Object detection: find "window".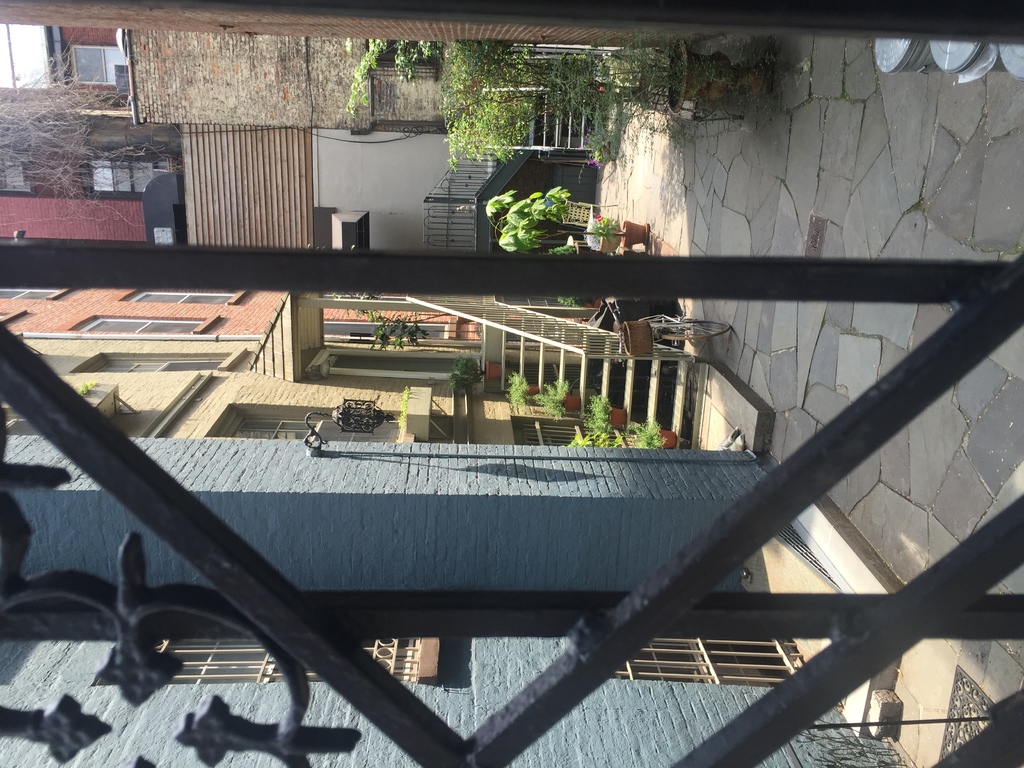
[x1=72, y1=49, x2=127, y2=86].
